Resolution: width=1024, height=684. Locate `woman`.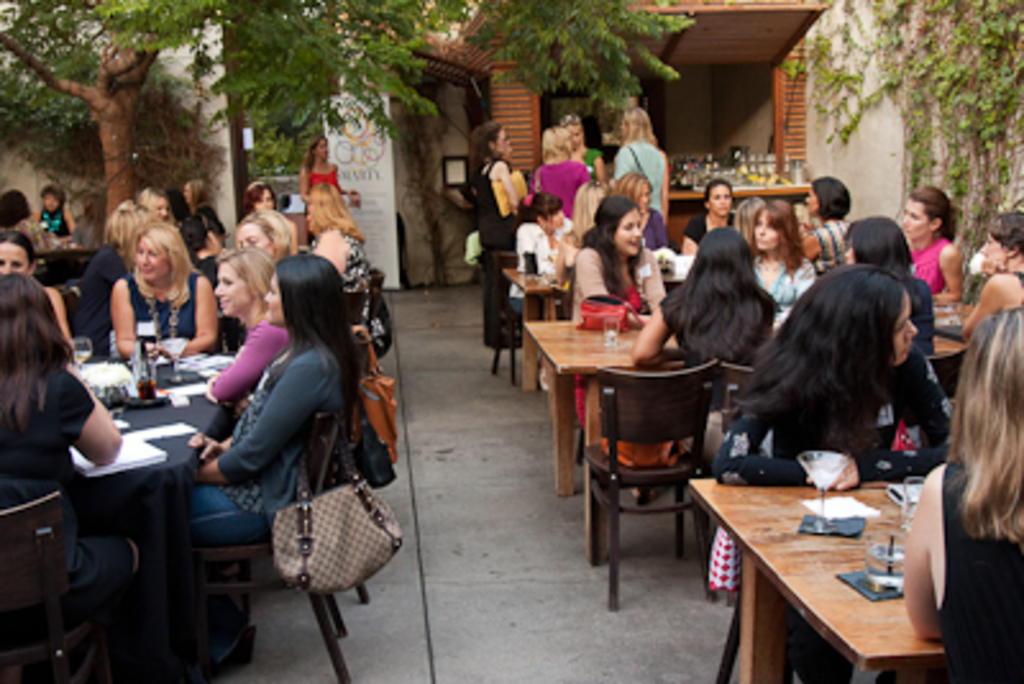
(236, 215, 294, 261).
